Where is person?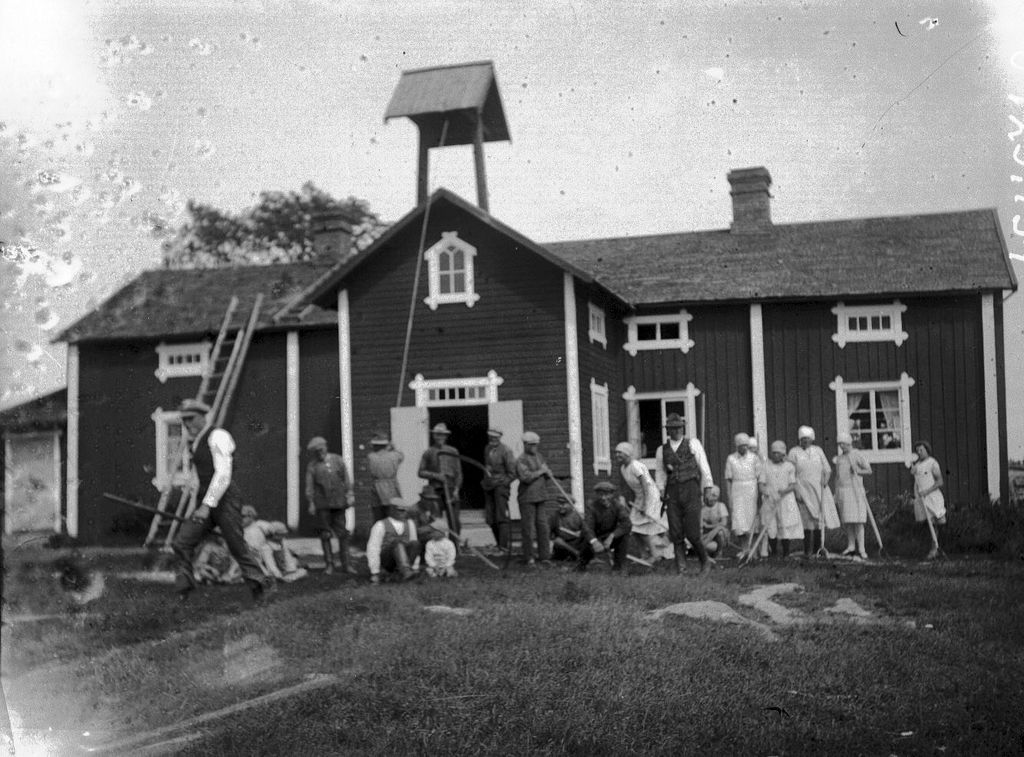
(651,412,710,570).
